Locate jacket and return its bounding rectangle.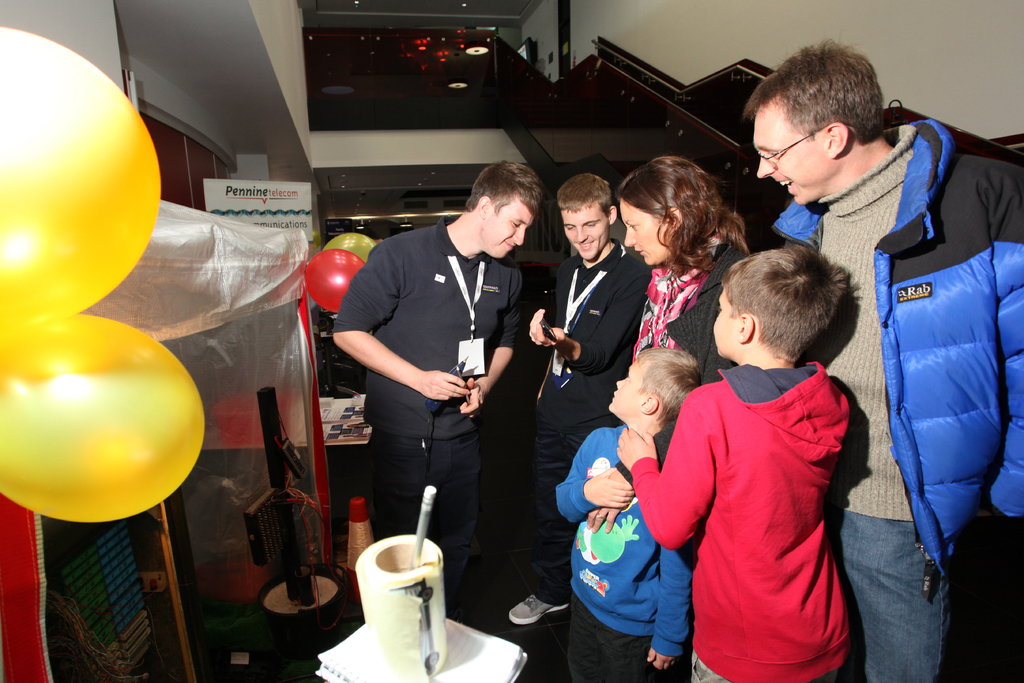
765, 115, 1023, 597.
